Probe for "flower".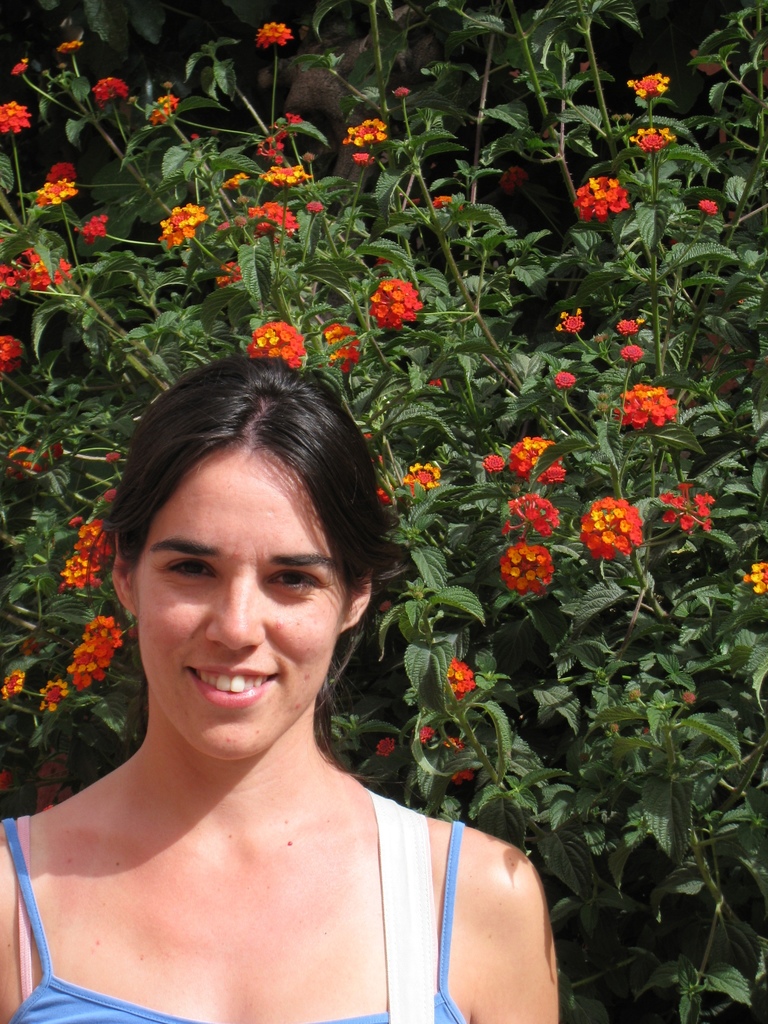
Probe result: 0/102/35/135.
